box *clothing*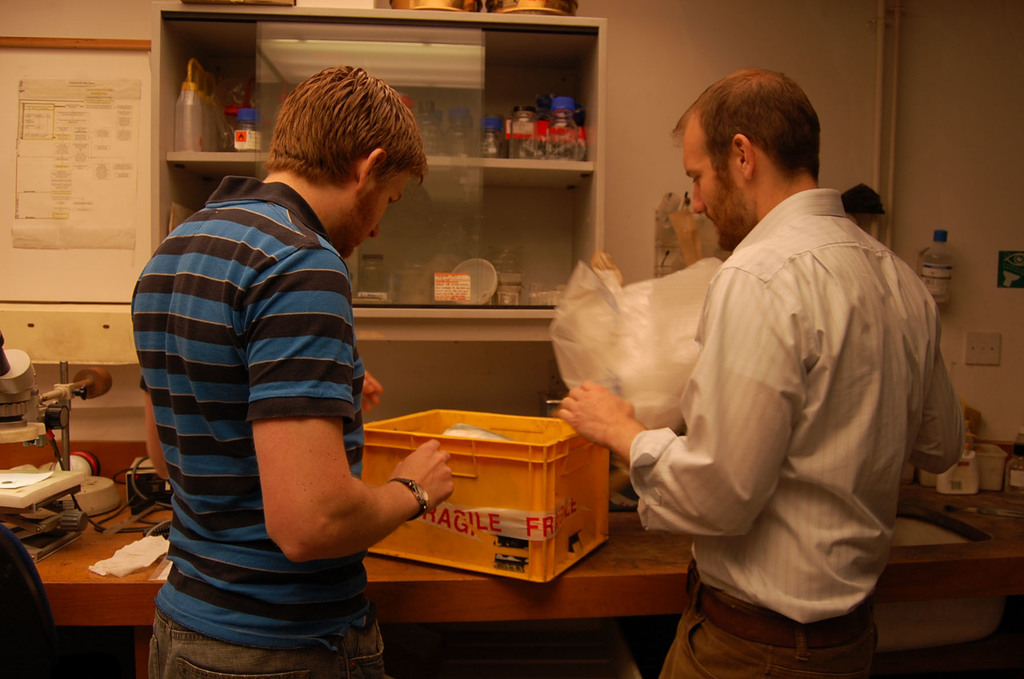
611, 183, 963, 678
